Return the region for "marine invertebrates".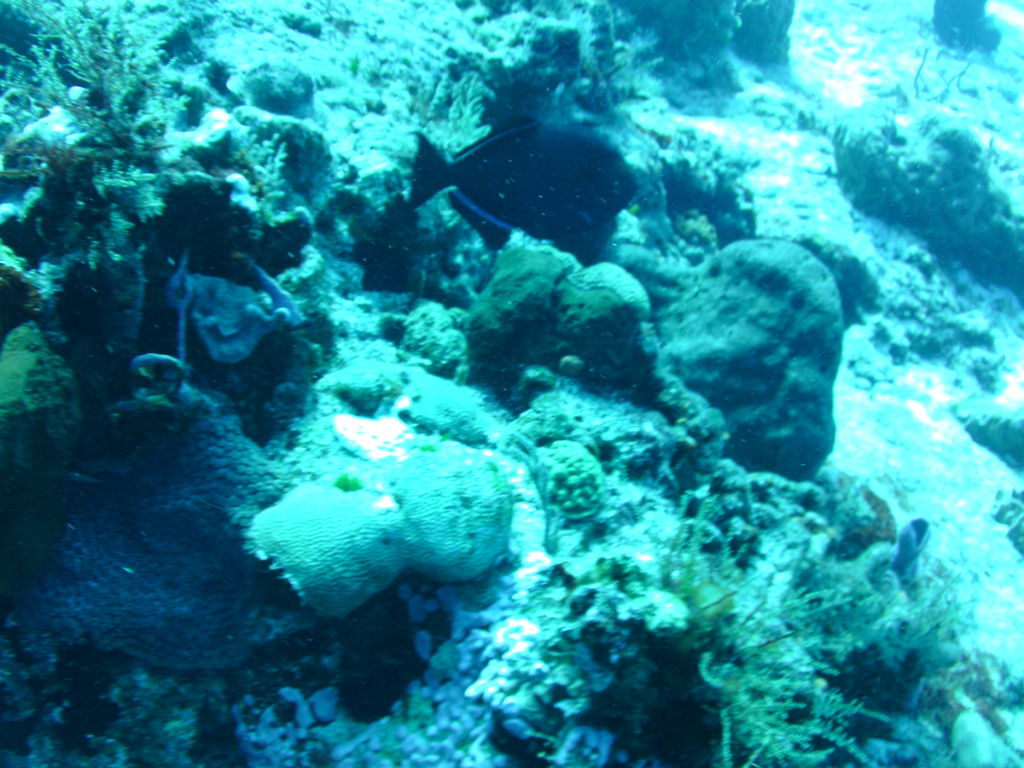
543:474:862:767.
